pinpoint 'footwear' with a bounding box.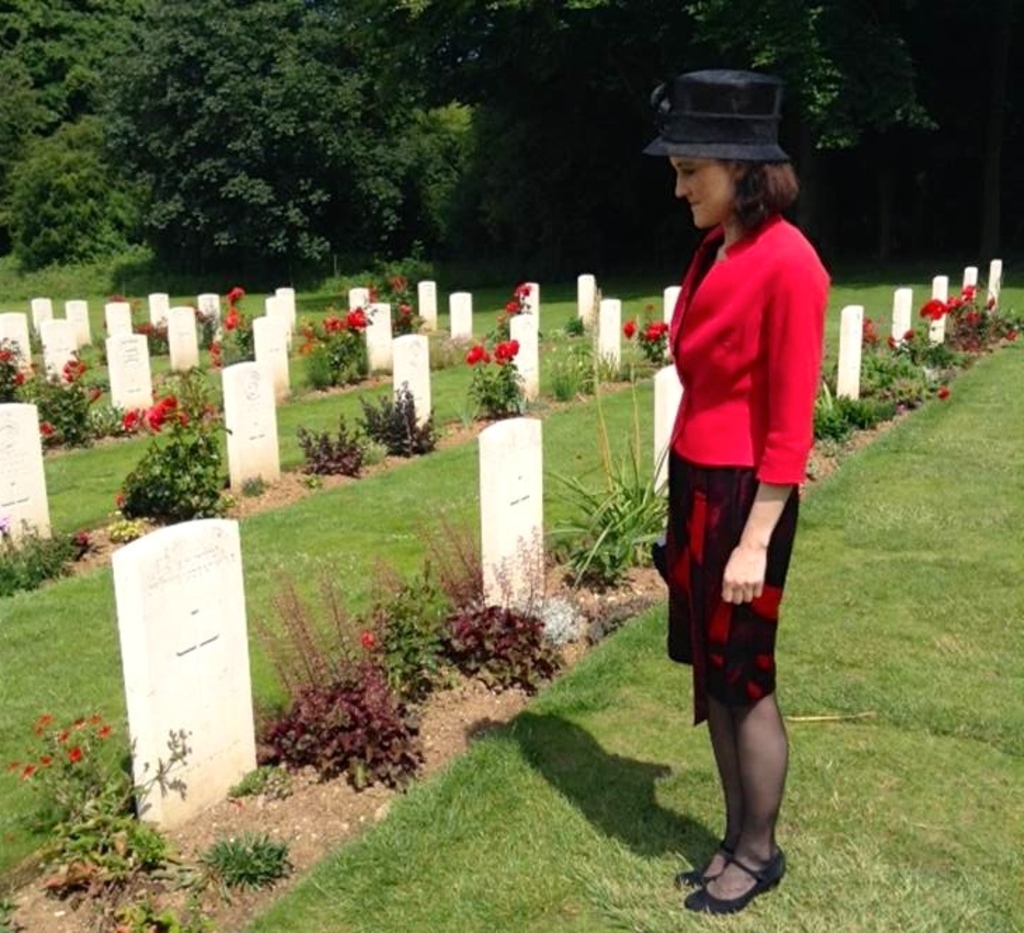
bbox=[673, 846, 796, 916].
